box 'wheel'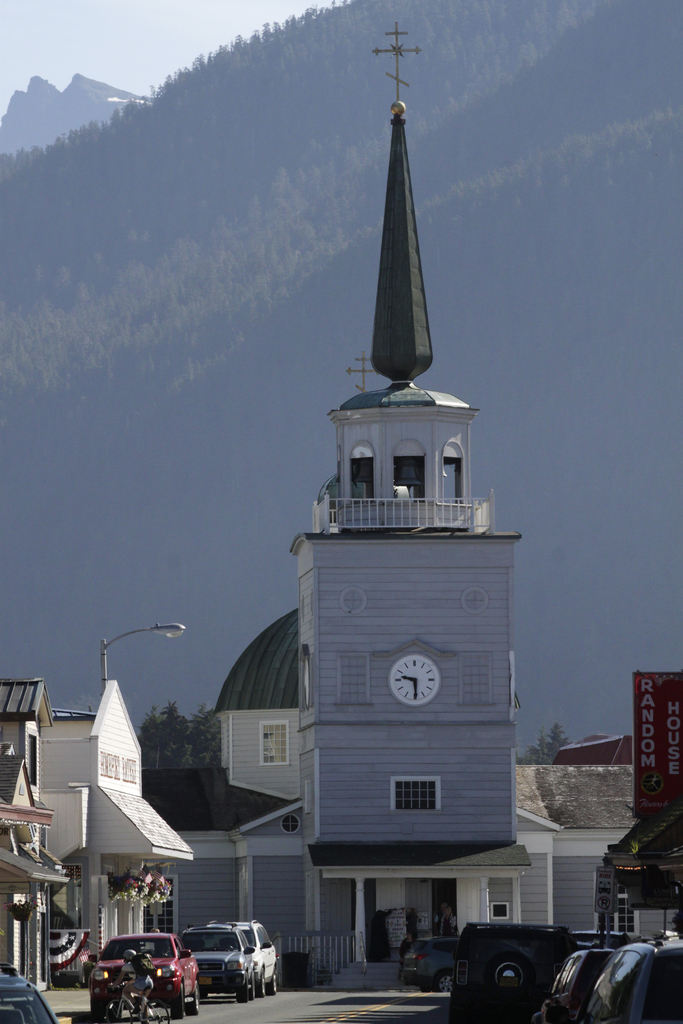
(438, 970, 455, 993)
